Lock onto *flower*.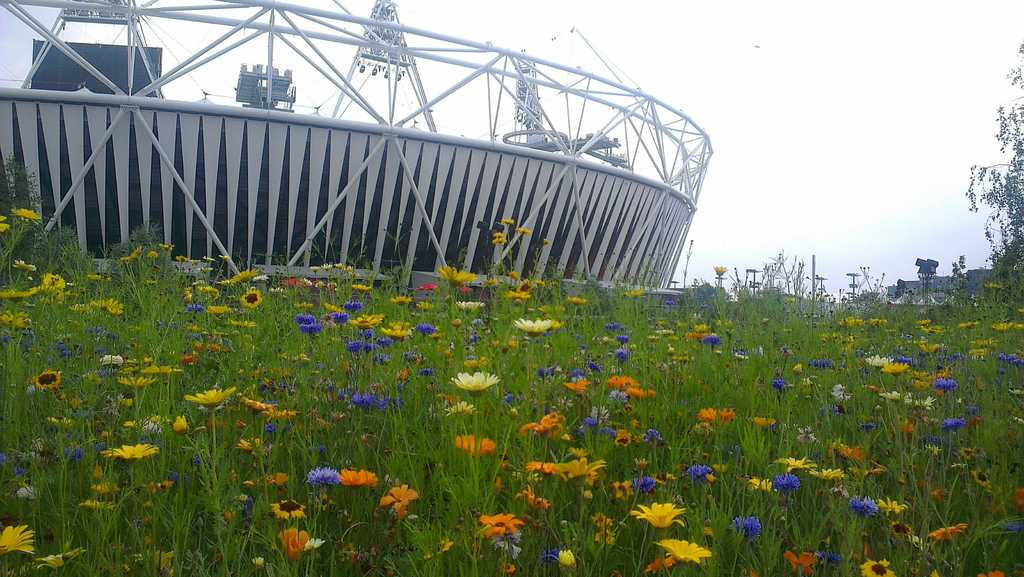
Locked: [left=497, top=559, right=515, bottom=576].
